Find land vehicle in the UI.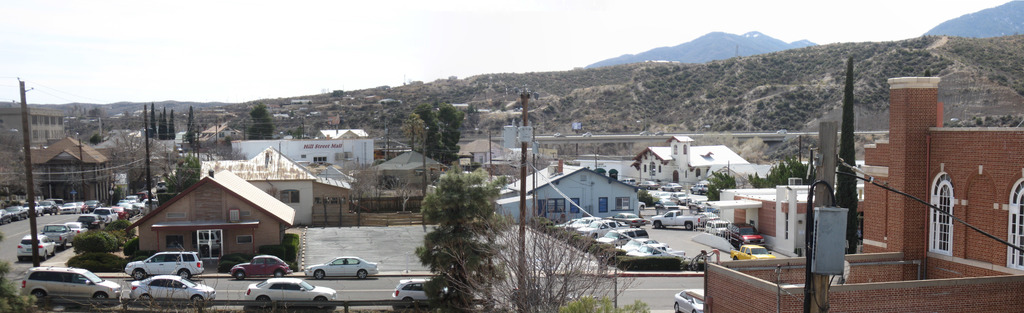
UI element at <region>673, 288, 705, 312</region>.
